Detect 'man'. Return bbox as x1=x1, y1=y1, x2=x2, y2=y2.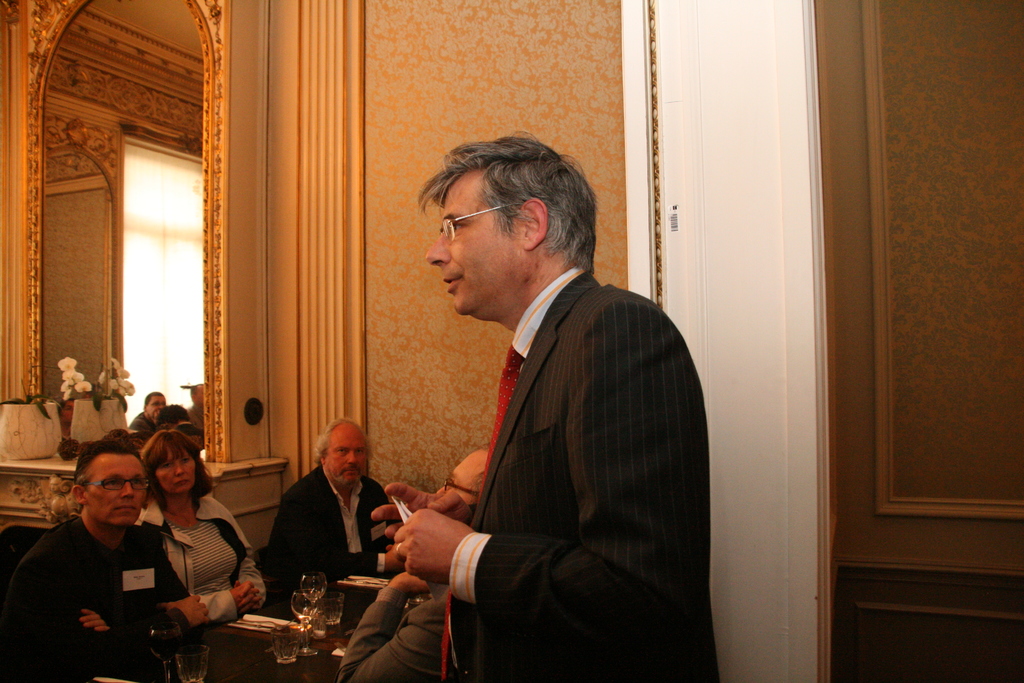
x1=0, y1=439, x2=218, y2=682.
